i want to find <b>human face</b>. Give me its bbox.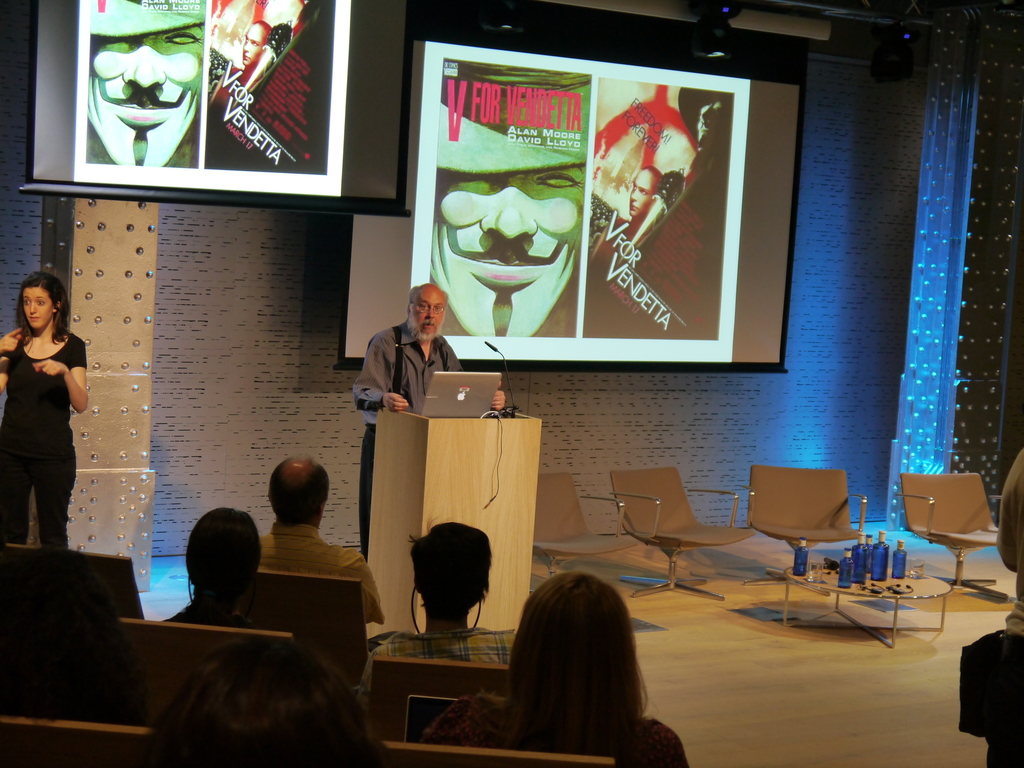
412/294/447/339.
